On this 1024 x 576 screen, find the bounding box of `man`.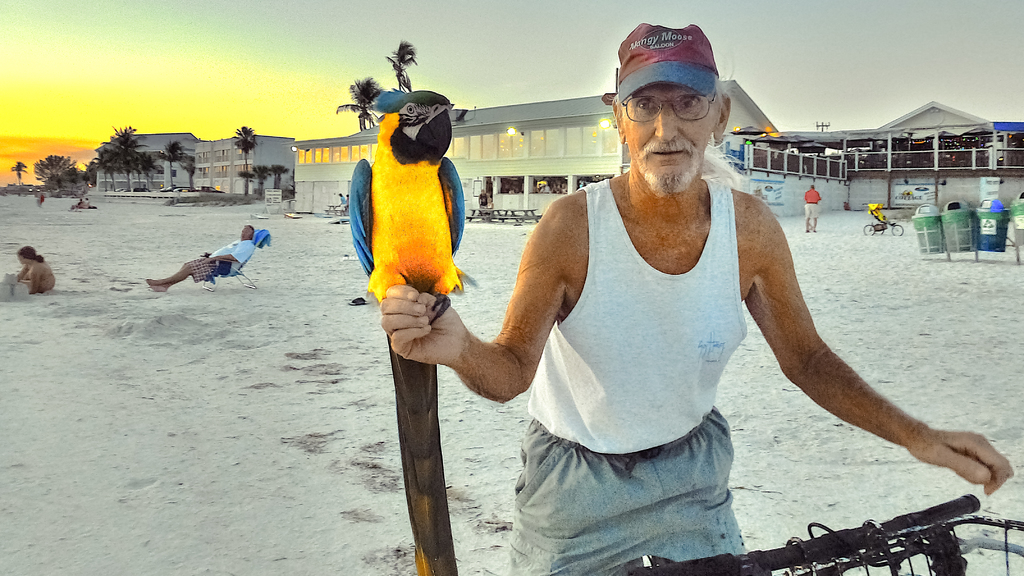
Bounding box: pyautogui.locateOnScreen(379, 19, 1016, 575).
